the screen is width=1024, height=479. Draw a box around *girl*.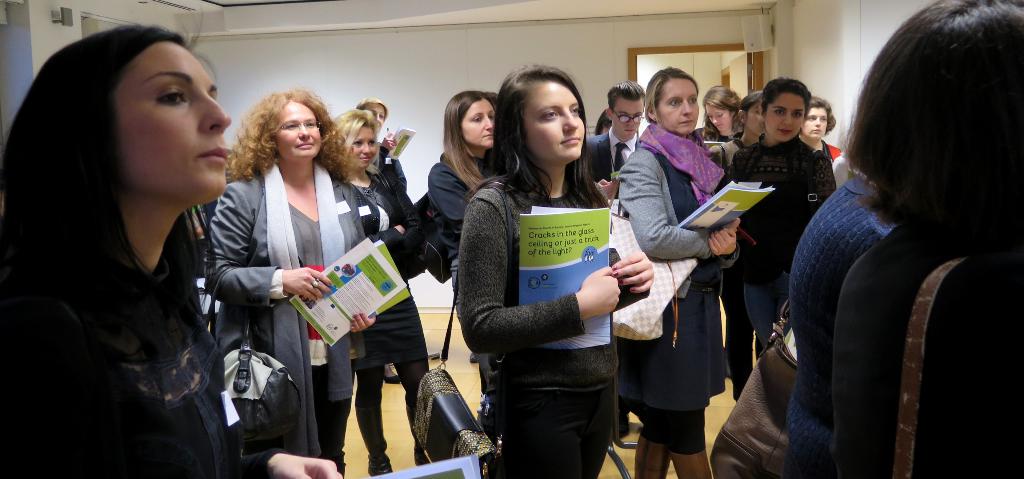
box=[734, 75, 830, 363].
